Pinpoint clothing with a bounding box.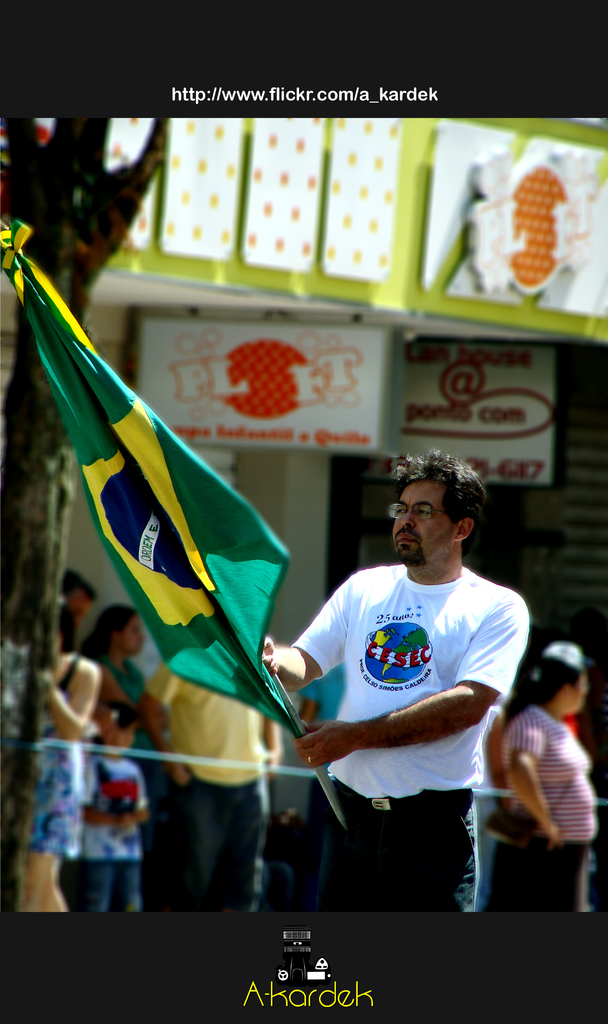
select_region(68, 748, 151, 913).
